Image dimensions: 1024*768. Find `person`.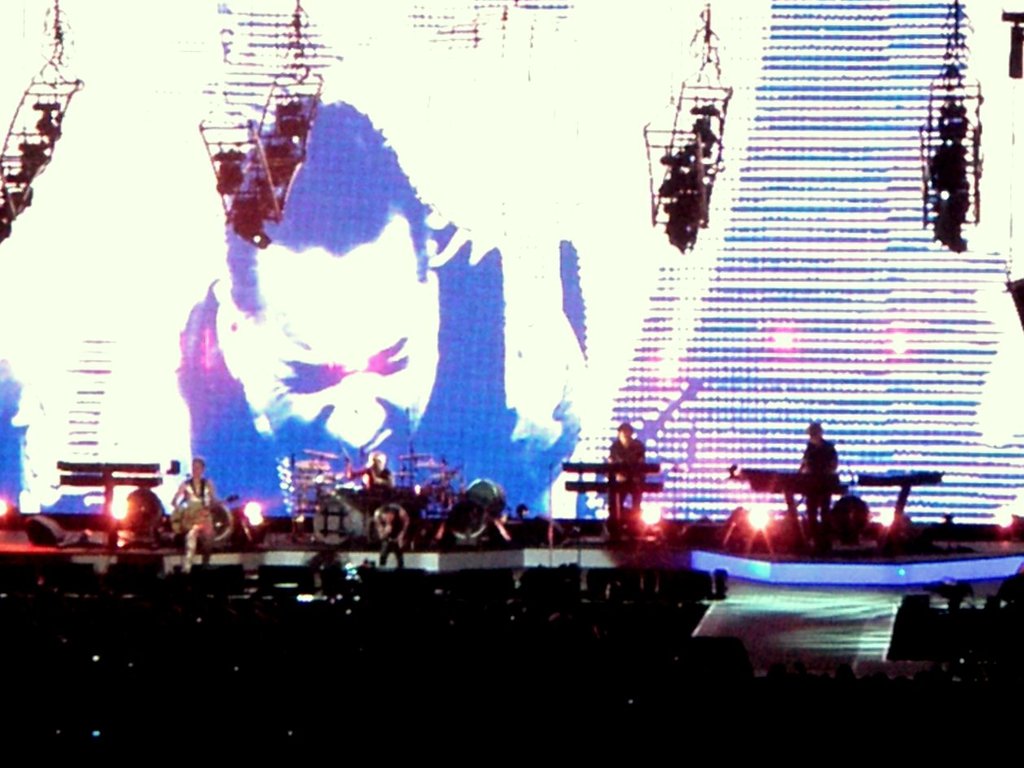
361:447:396:495.
